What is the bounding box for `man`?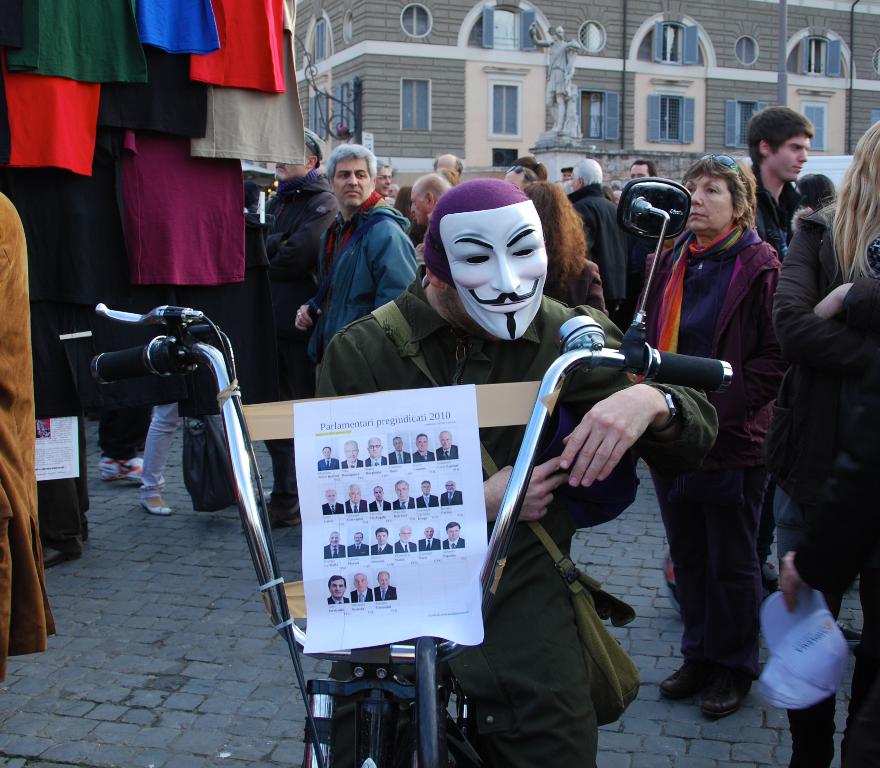
(left=404, top=170, right=457, bottom=255).
